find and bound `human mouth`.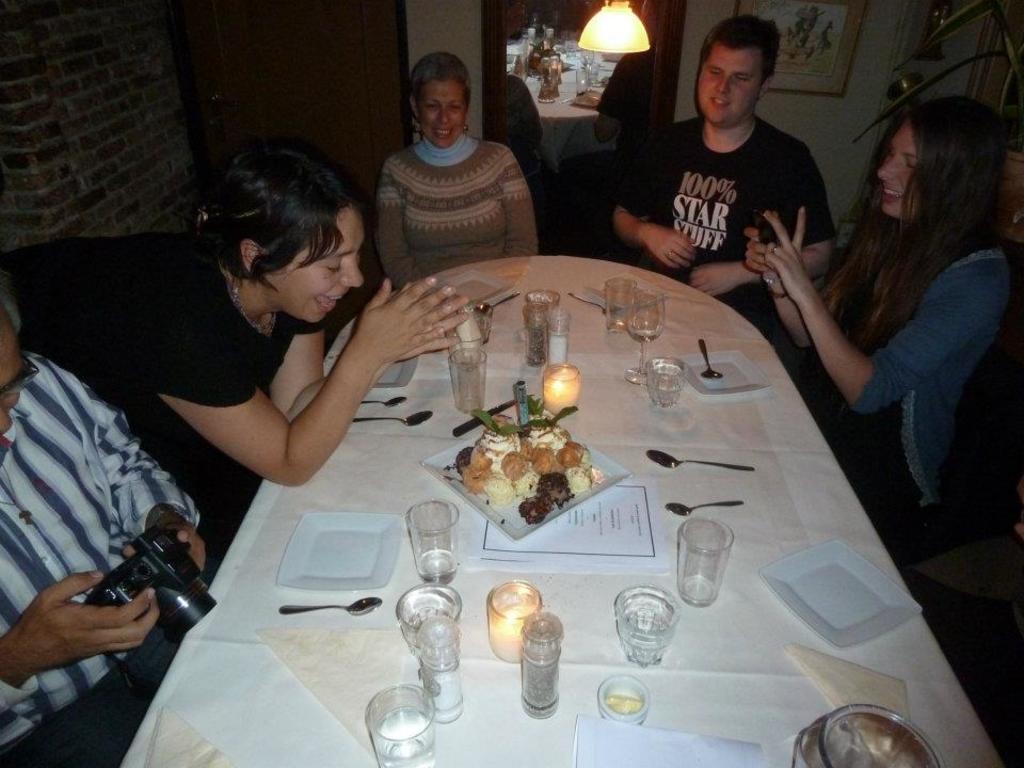
Bound: x1=316, y1=293, x2=345, y2=310.
